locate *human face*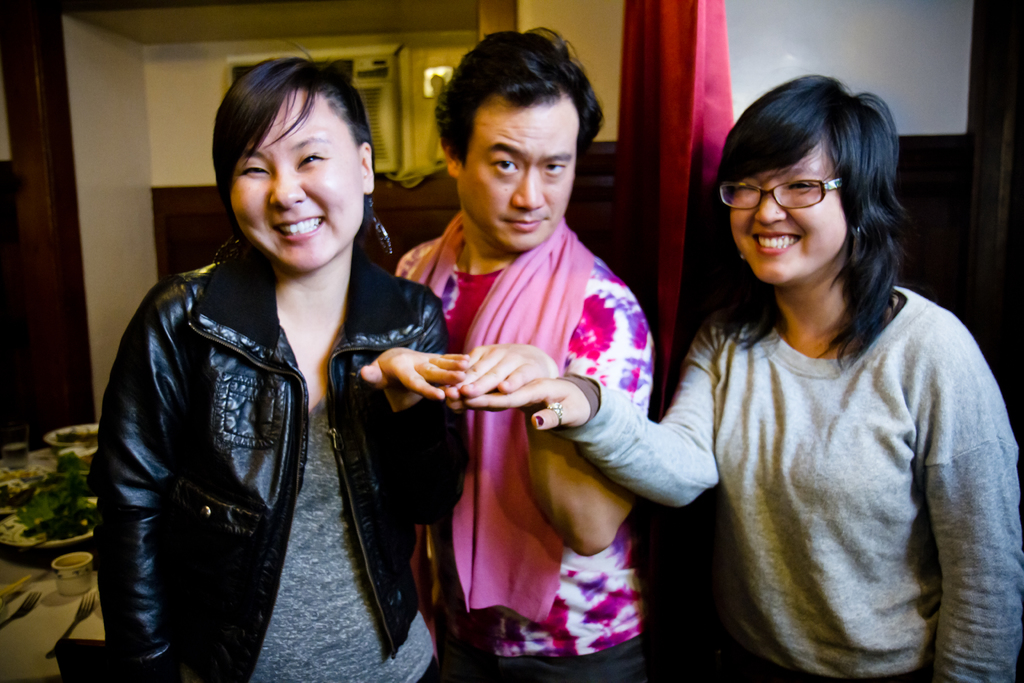
230,92,366,270
